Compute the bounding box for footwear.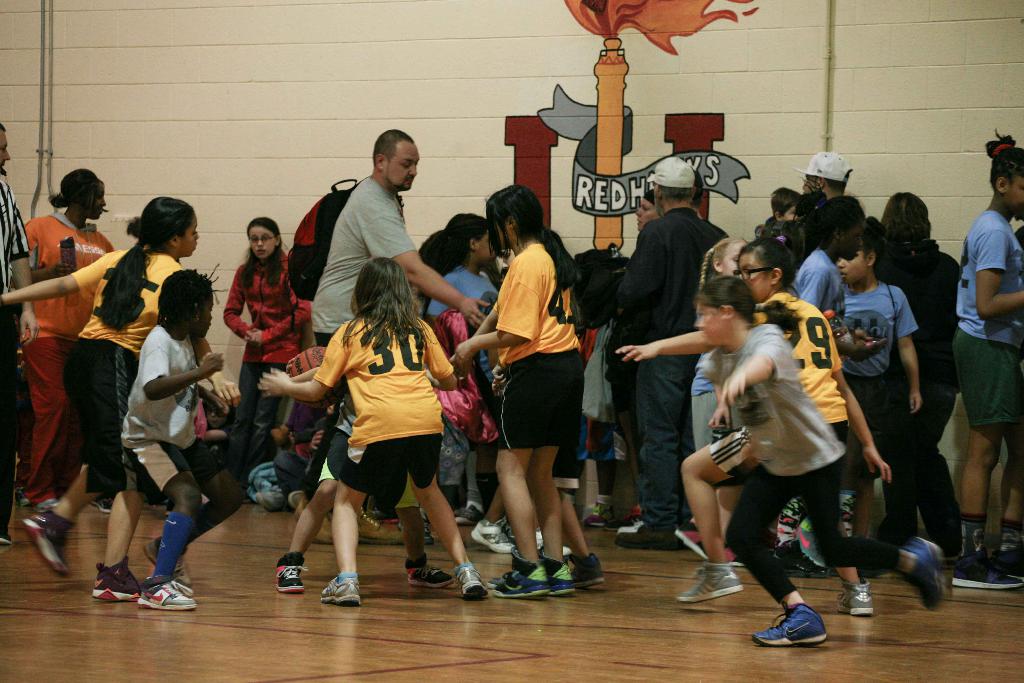
x1=470 y1=519 x2=514 y2=556.
